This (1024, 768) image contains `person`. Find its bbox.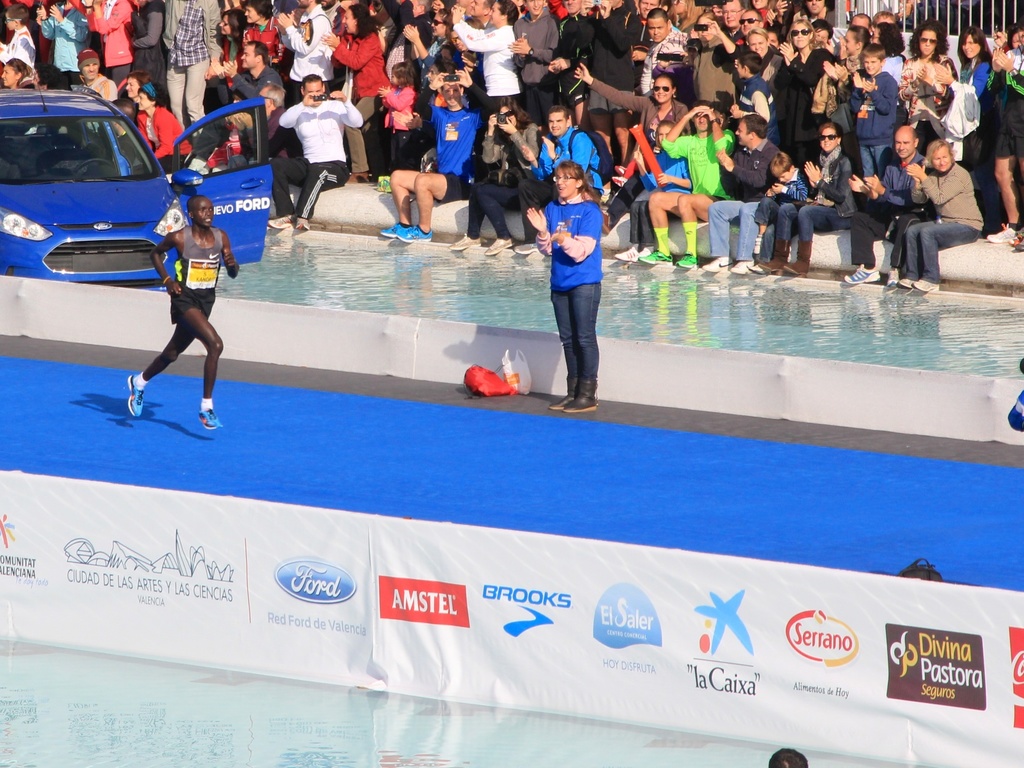
(left=895, top=138, right=994, bottom=291).
